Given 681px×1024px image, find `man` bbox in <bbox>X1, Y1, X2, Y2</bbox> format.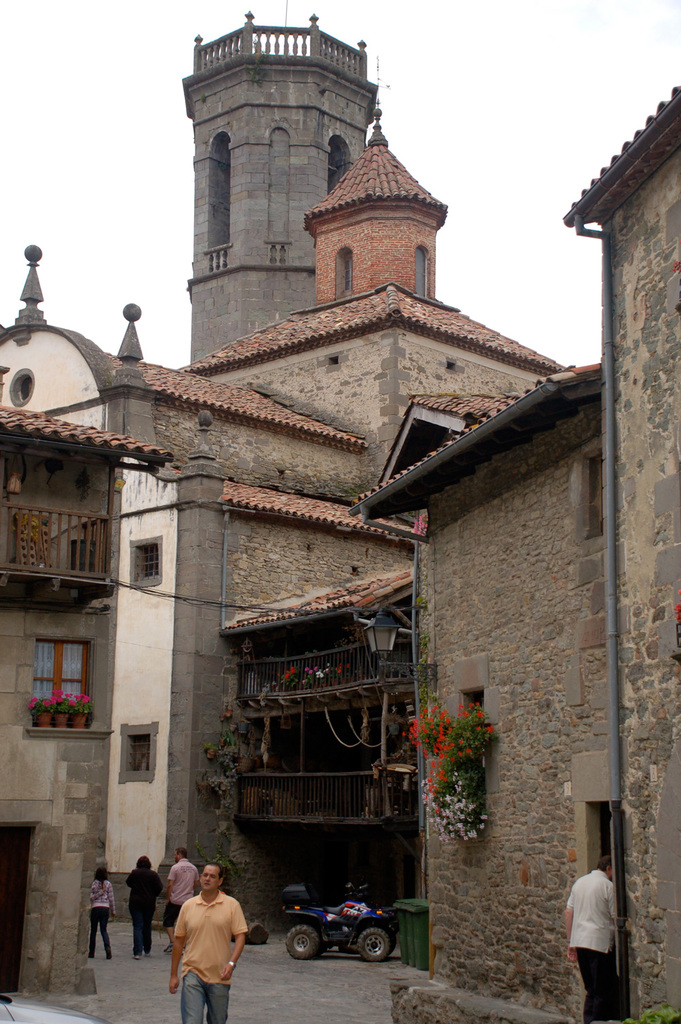
<bbox>163, 845, 200, 945</bbox>.
